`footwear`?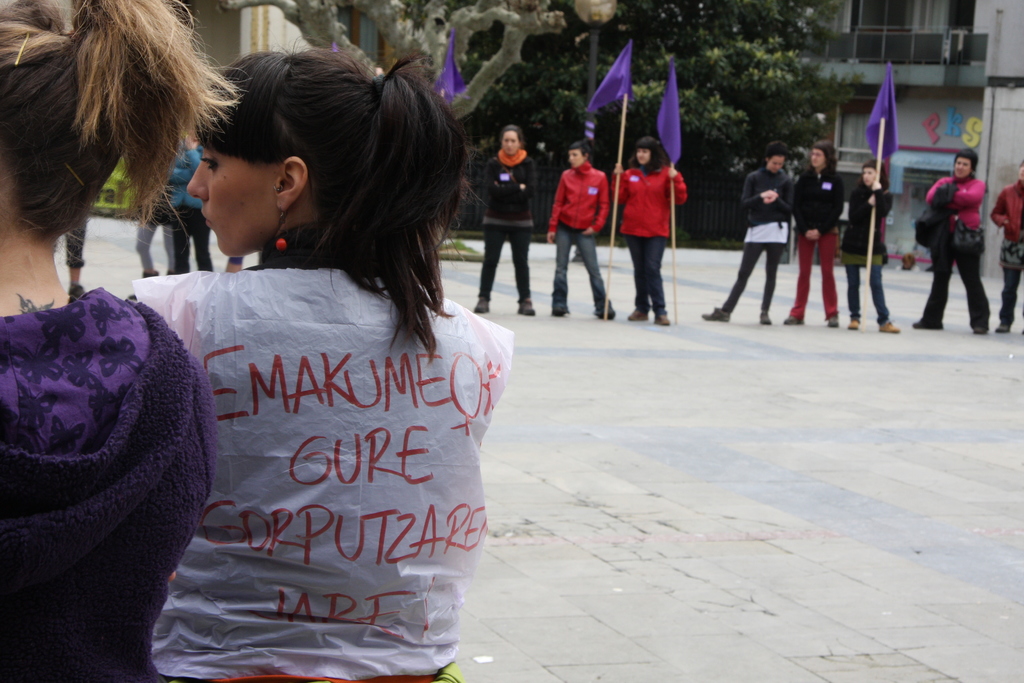
bbox(760, 310, 769, 323)
